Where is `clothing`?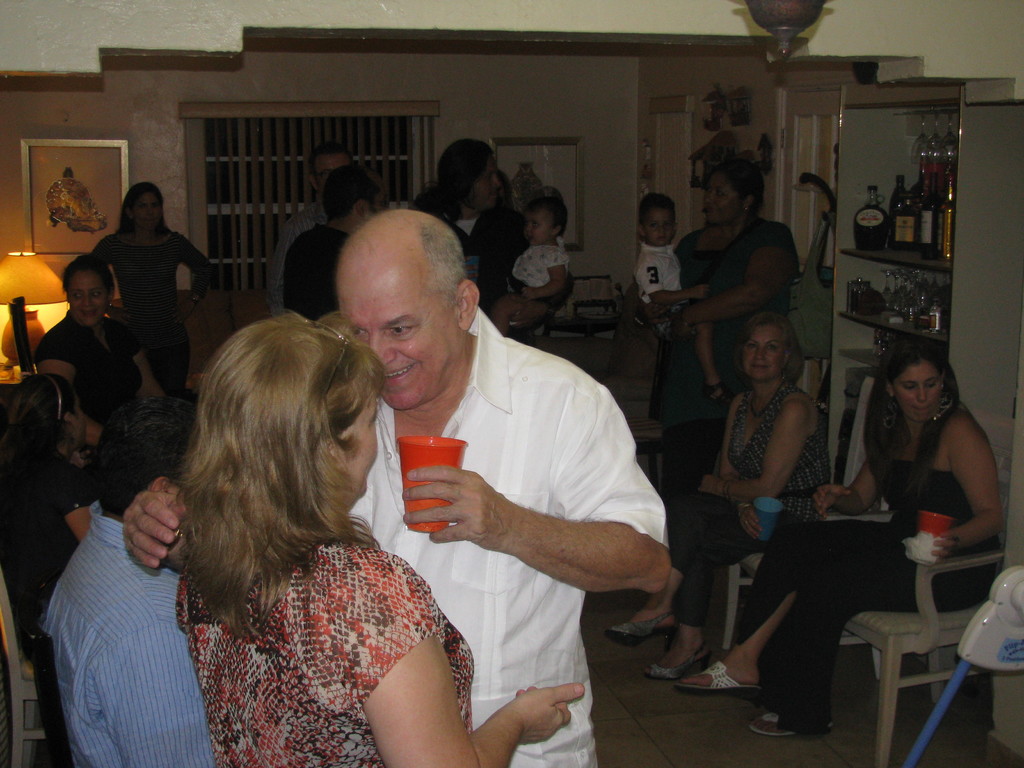
BBox(671, 210, 796, 534).
